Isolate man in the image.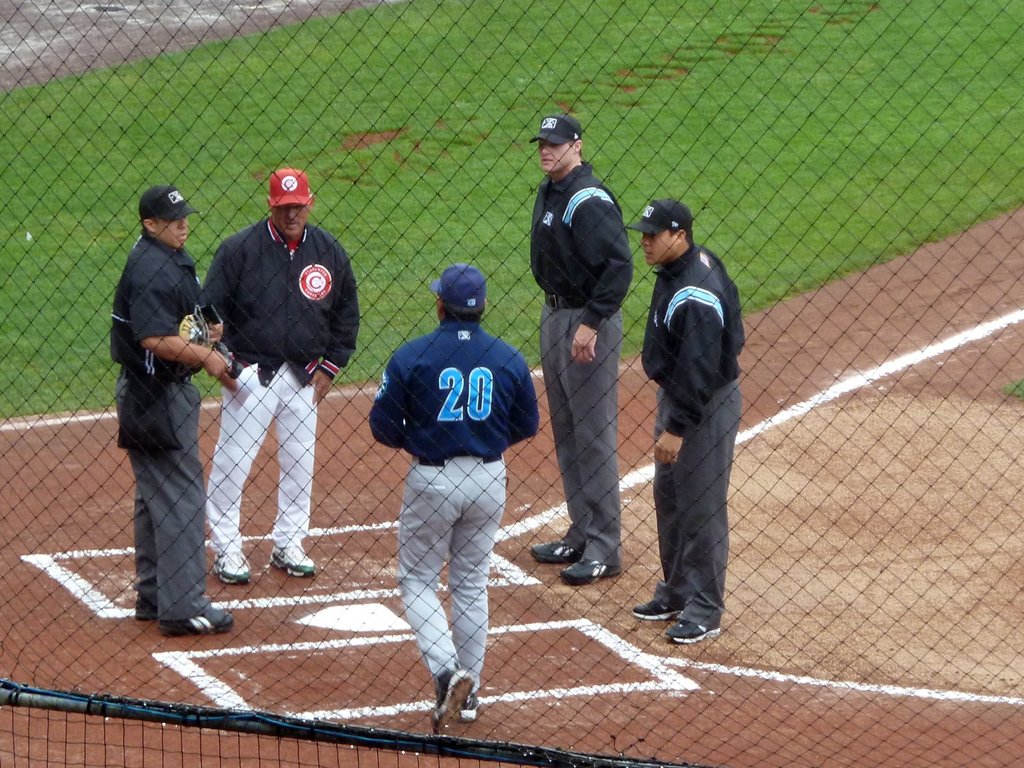
Isolated region: box(616, 180, 752, 644).
